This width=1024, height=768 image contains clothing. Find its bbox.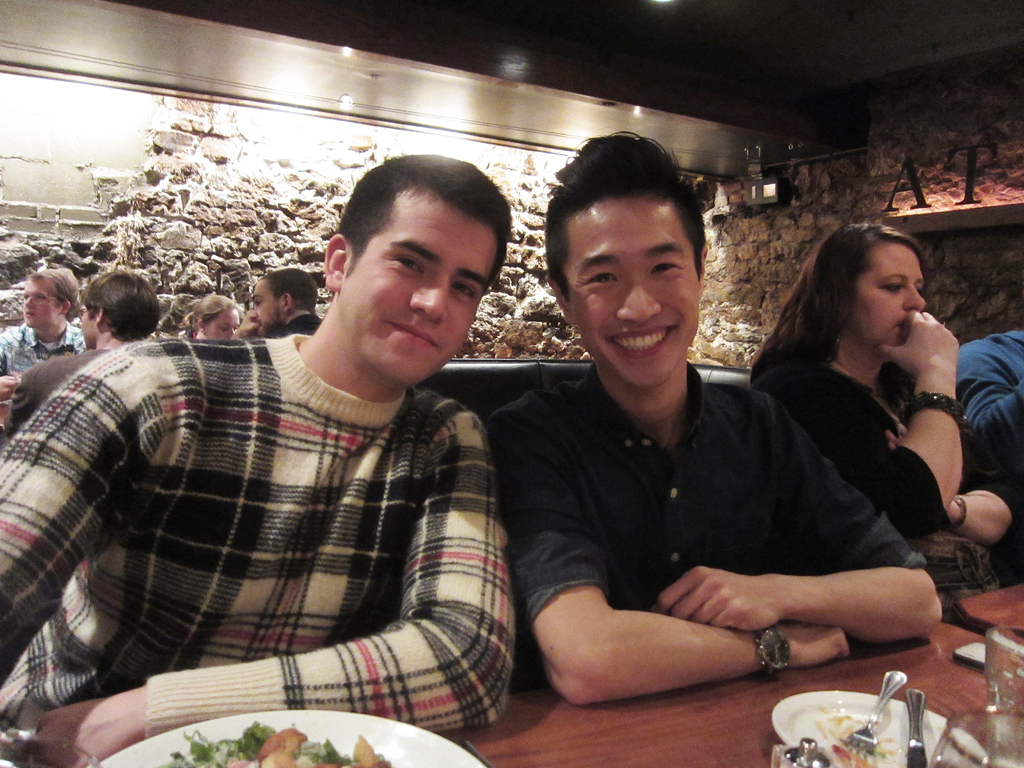
<region>0, 348, 113, 443</region>.
